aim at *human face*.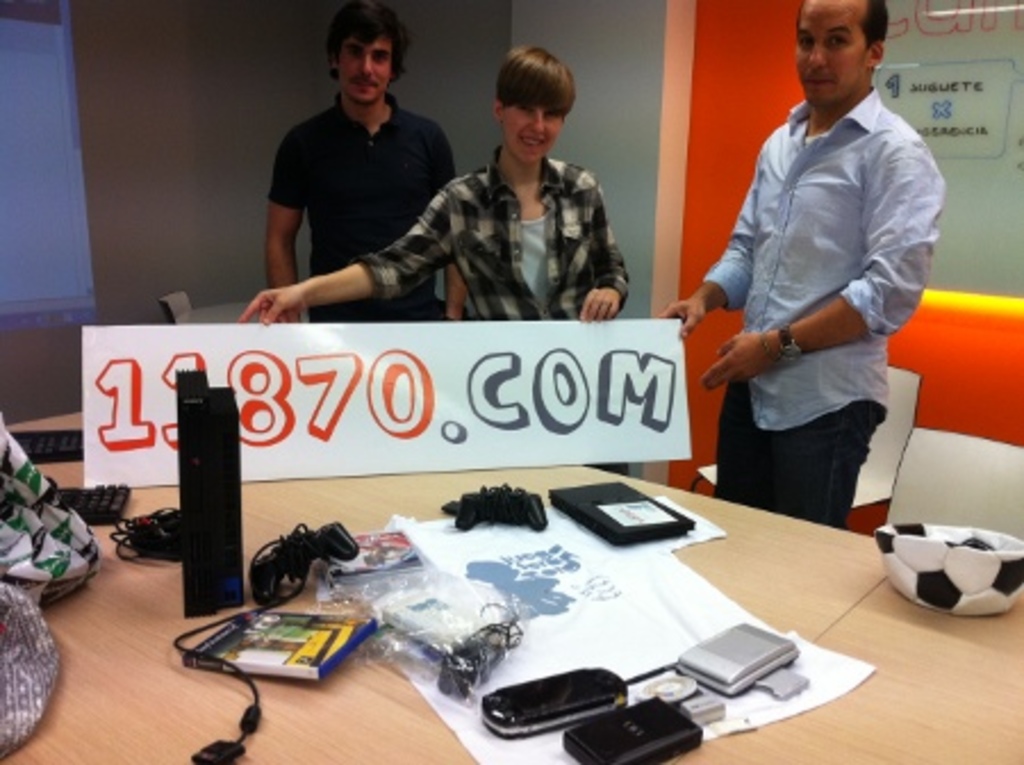
Aimed at l=335, t=39, r=398, b=112.
